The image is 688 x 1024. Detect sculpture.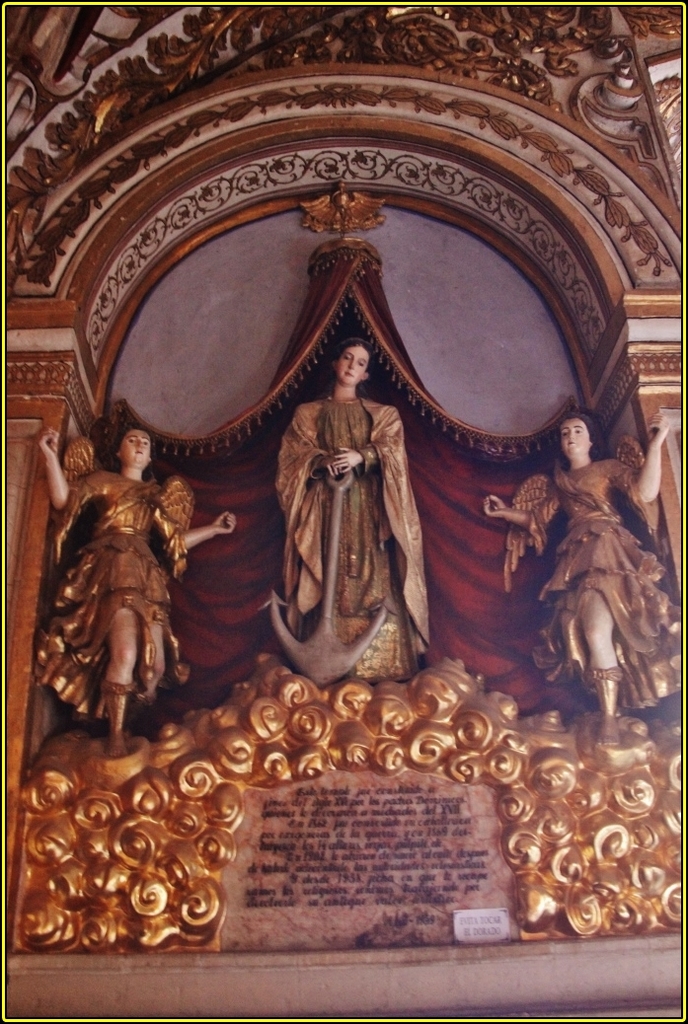
Detection: (272, 328, 421, 683).
